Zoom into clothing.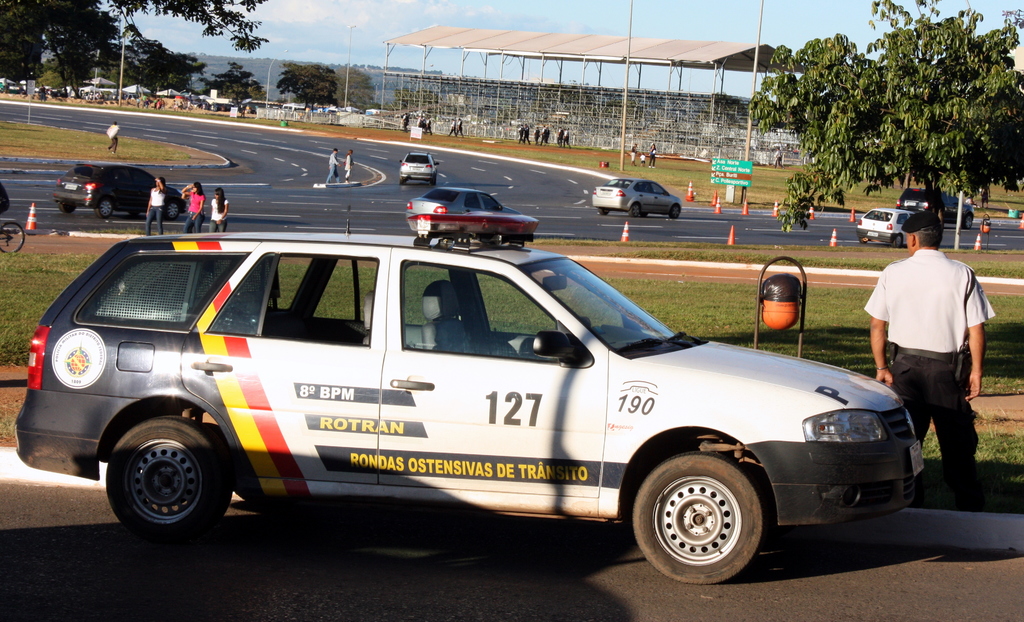
Zoom target: <bbox>426, 120, 433, 134</bbox>.
